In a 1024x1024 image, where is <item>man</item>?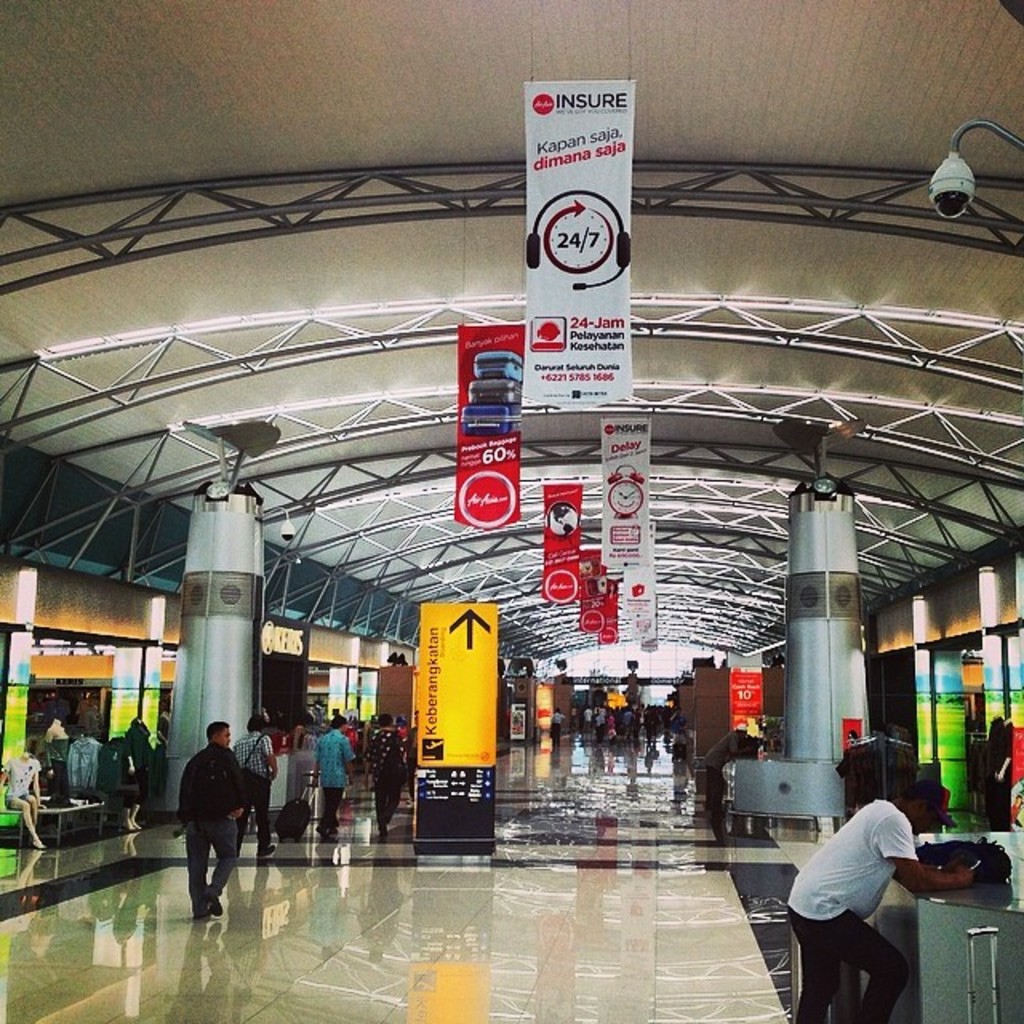
<region>698, 726, 762, 821</region>.
